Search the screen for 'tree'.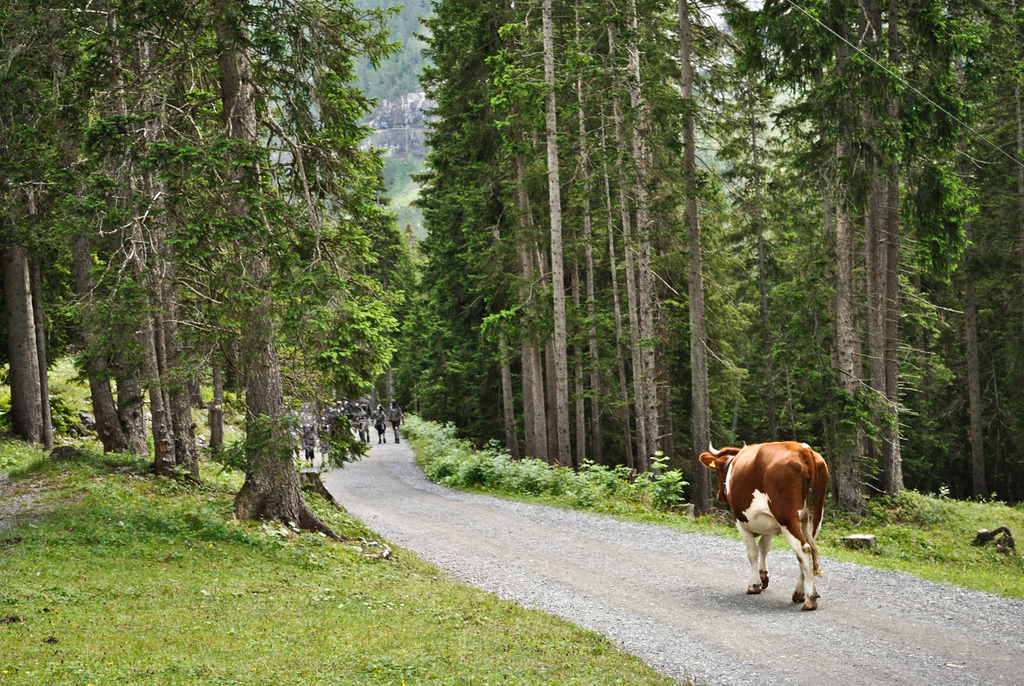
Found at detection(332, 142, 414, 435).
